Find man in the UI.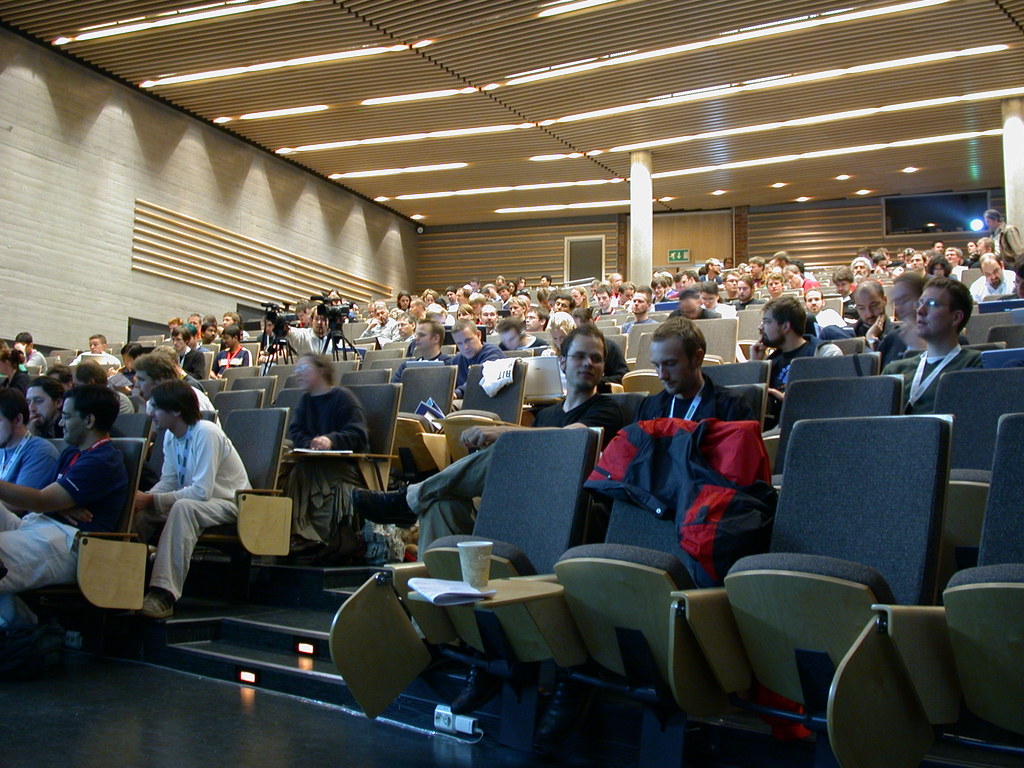
UI element at {"x1": 931, "y1": 241, "x2": 945, "y2": 256}.
